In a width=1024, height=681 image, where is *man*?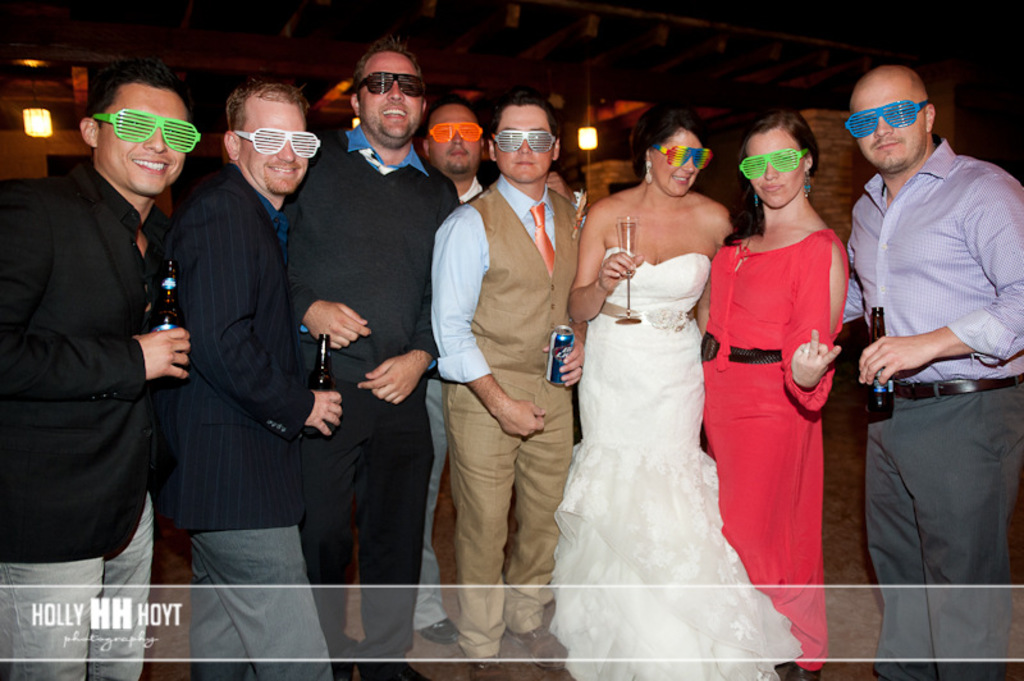
[x1=431, y1=87, x2=585, y2=669].
